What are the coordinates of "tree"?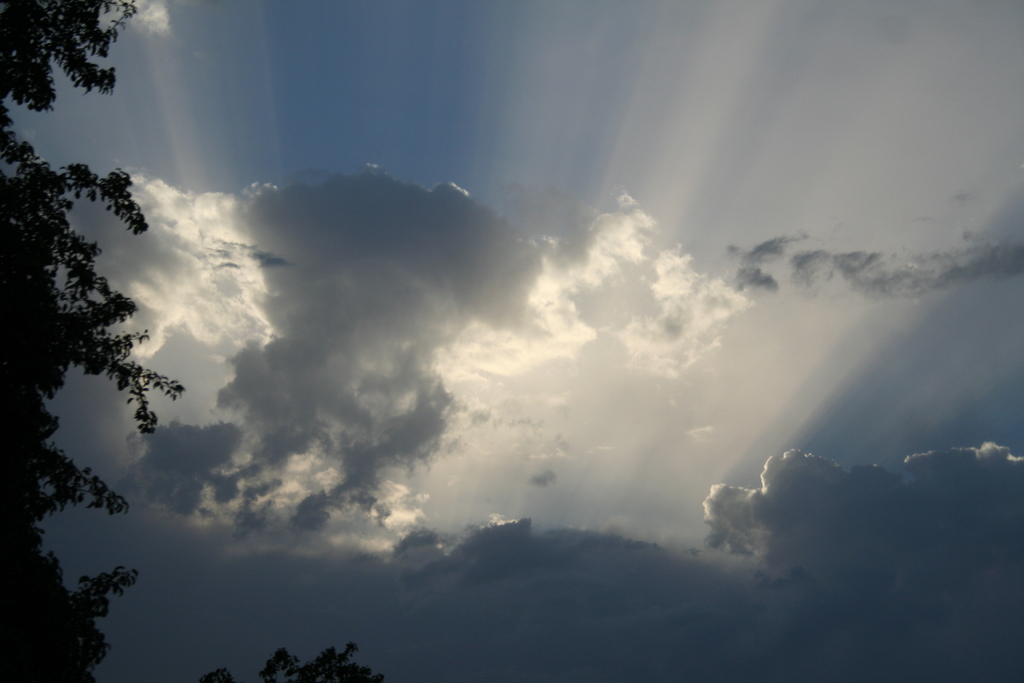
box(0, 1, 184, 681).
